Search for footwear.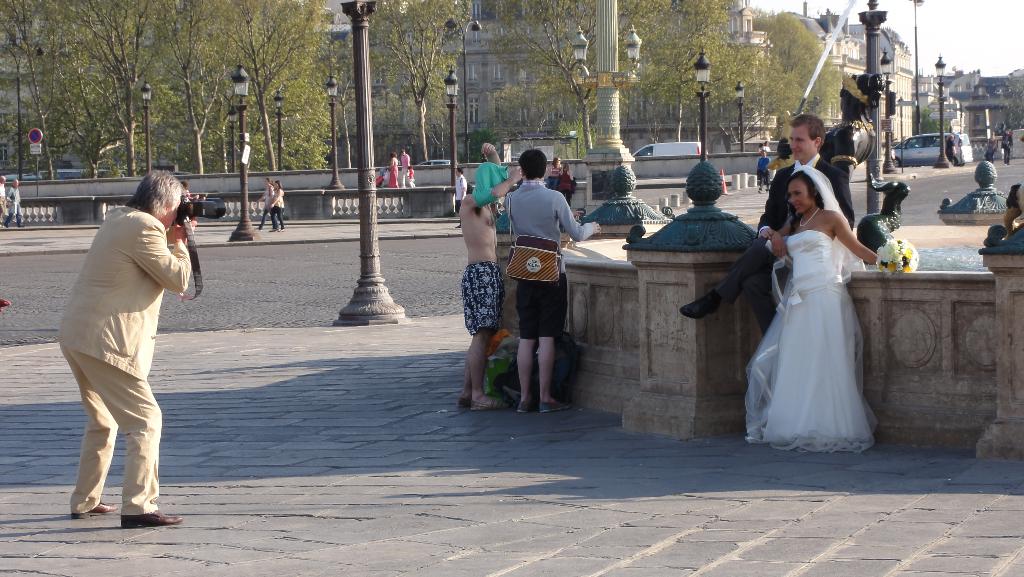
Found at select_region(70, 500, 122, 519).
